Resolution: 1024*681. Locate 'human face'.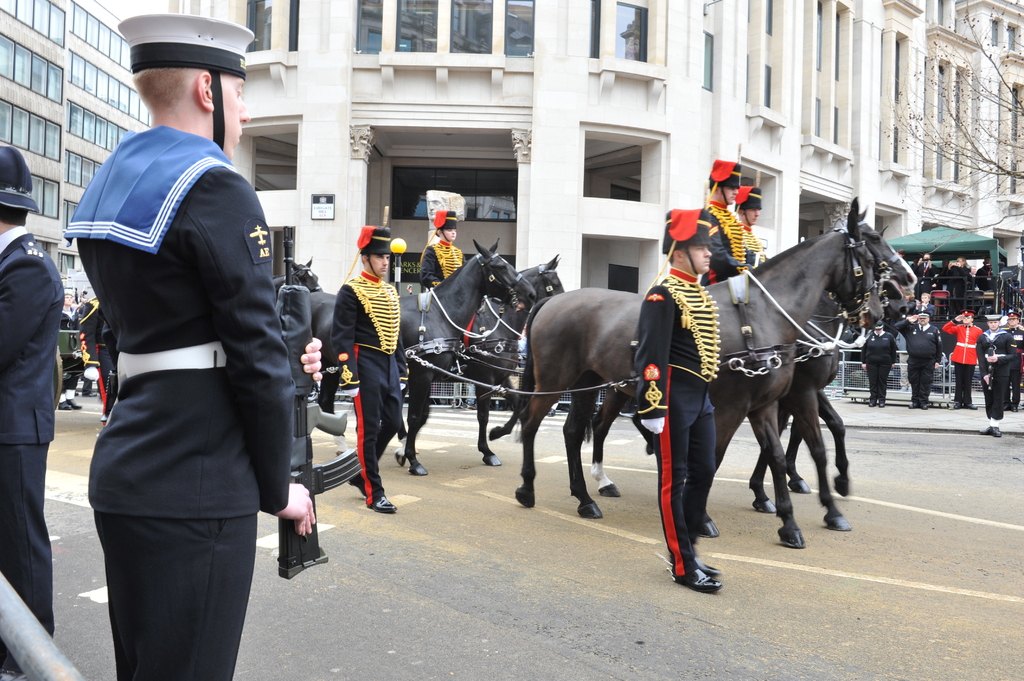
[left=215, top=77, right=254, bottom=159].
